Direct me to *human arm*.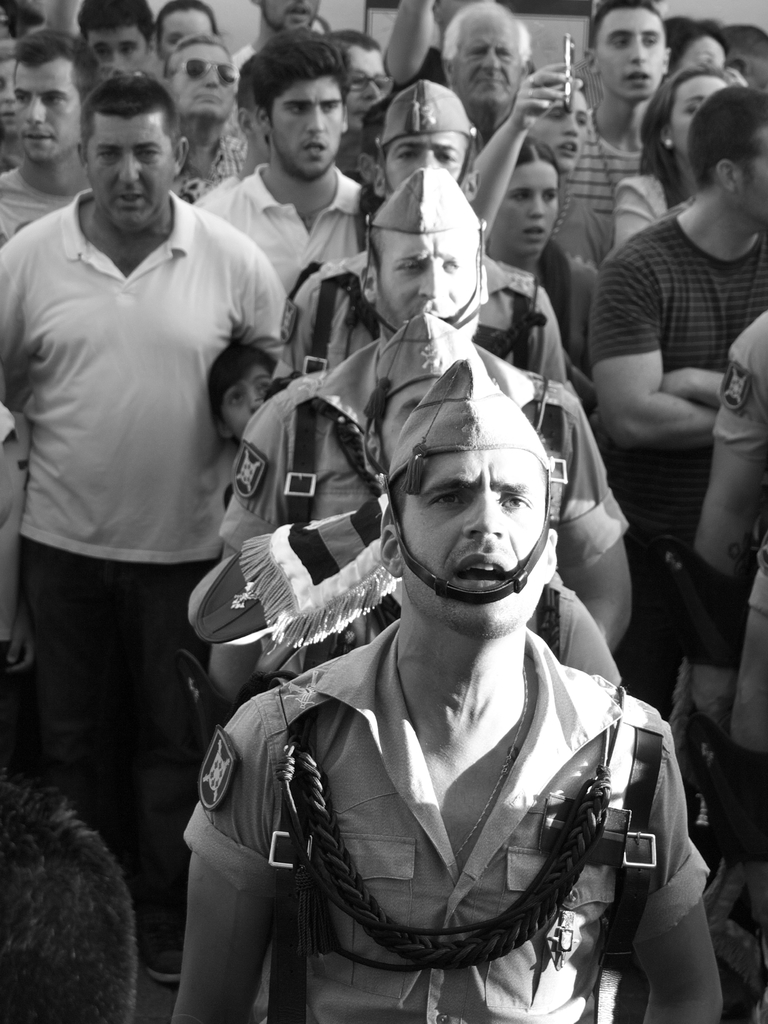
Direction: <region>240, 266, 289, 368</region>.
